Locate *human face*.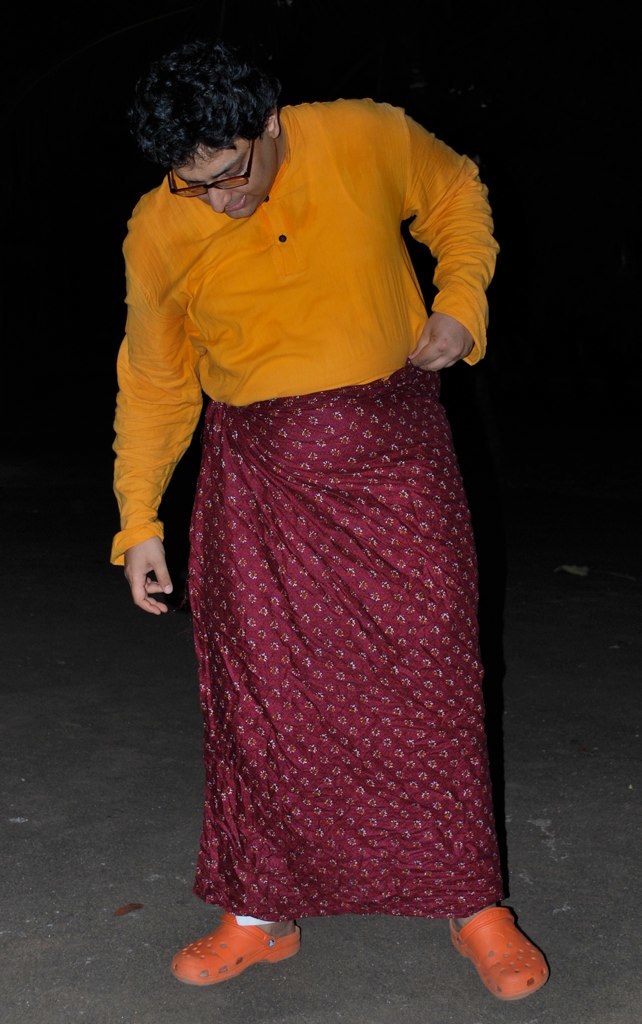
Bounding box: BBox(181, 136, 275, 219).
